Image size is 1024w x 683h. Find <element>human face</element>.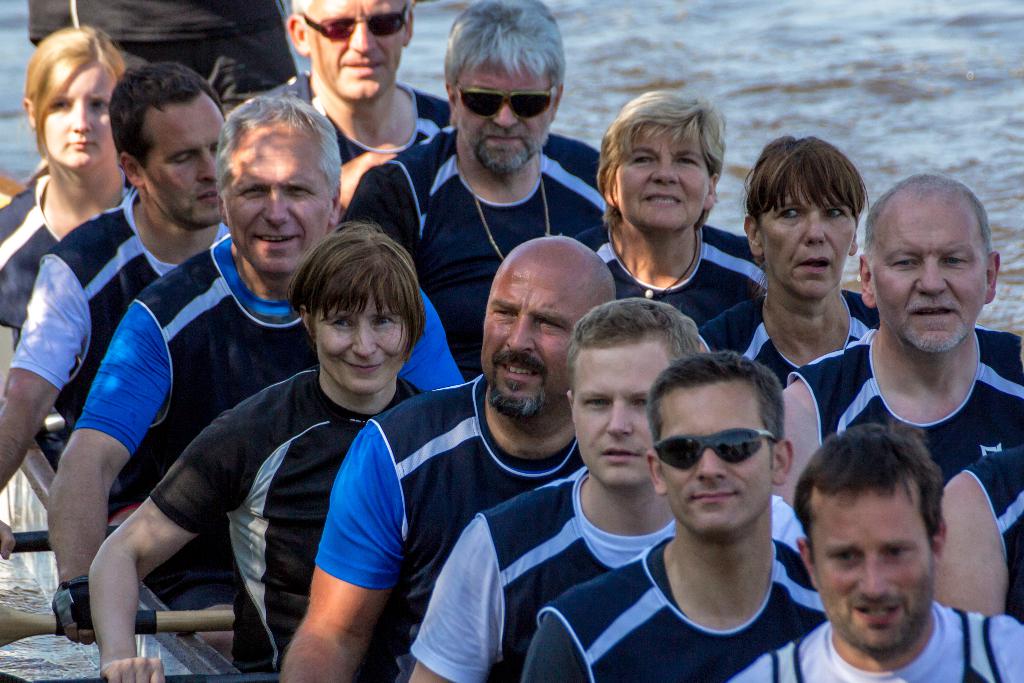
box(228, 125, 326, 271).
